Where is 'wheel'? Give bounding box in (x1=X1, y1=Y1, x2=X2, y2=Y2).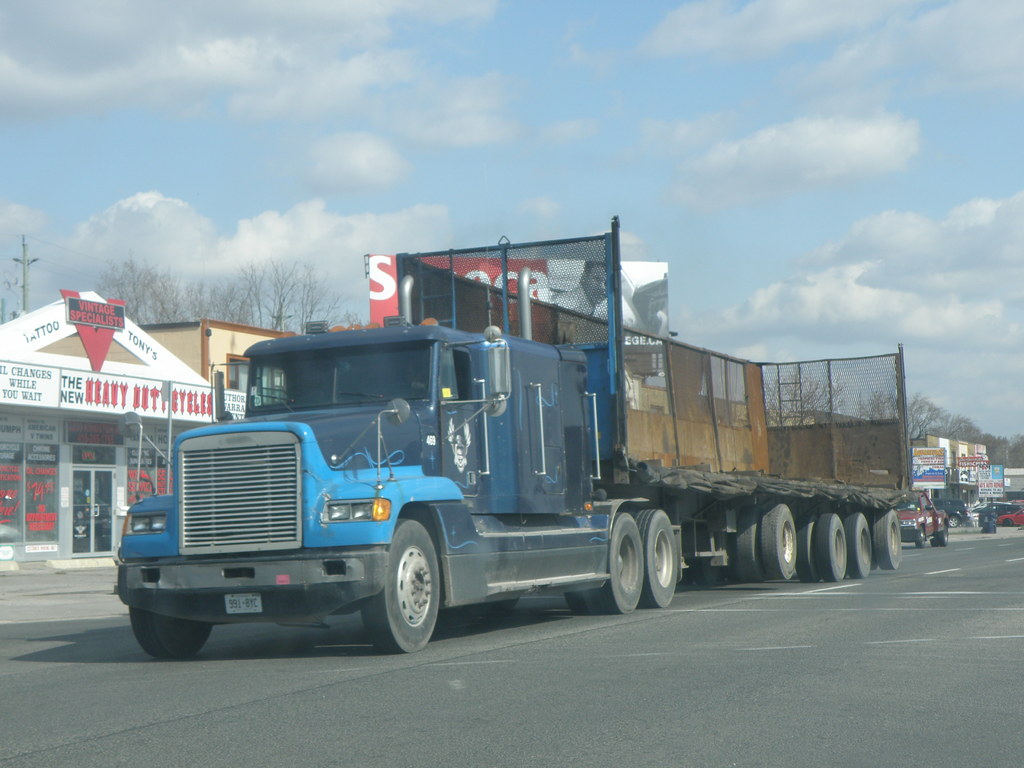
(x1=730, y1=506, x2=765, y2=582).
